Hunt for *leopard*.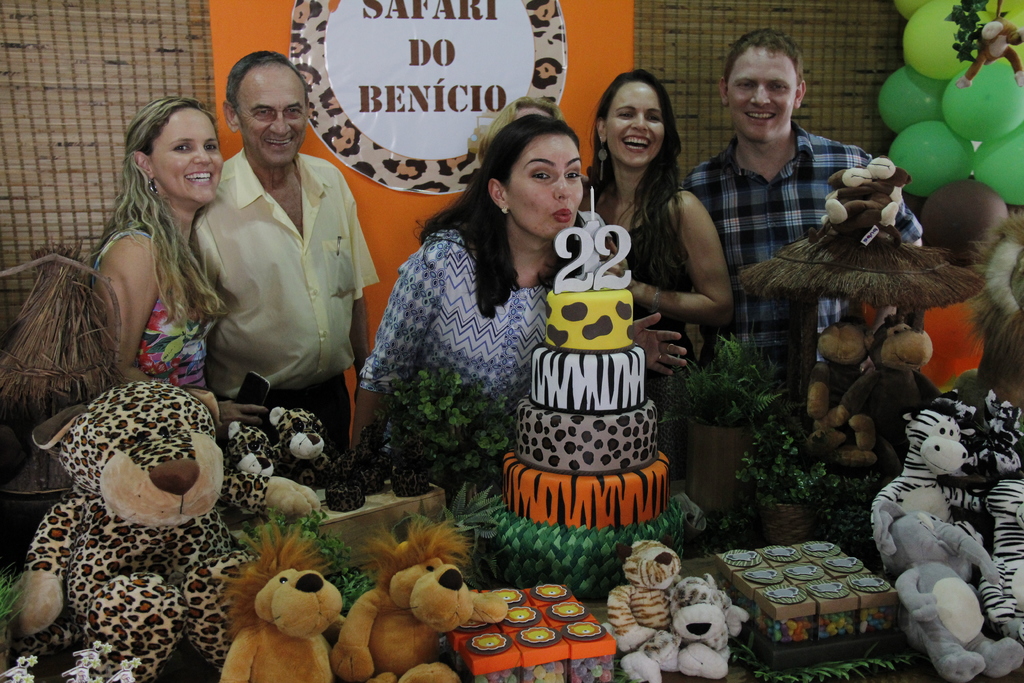
Hunted down at 271,409,344,493.
